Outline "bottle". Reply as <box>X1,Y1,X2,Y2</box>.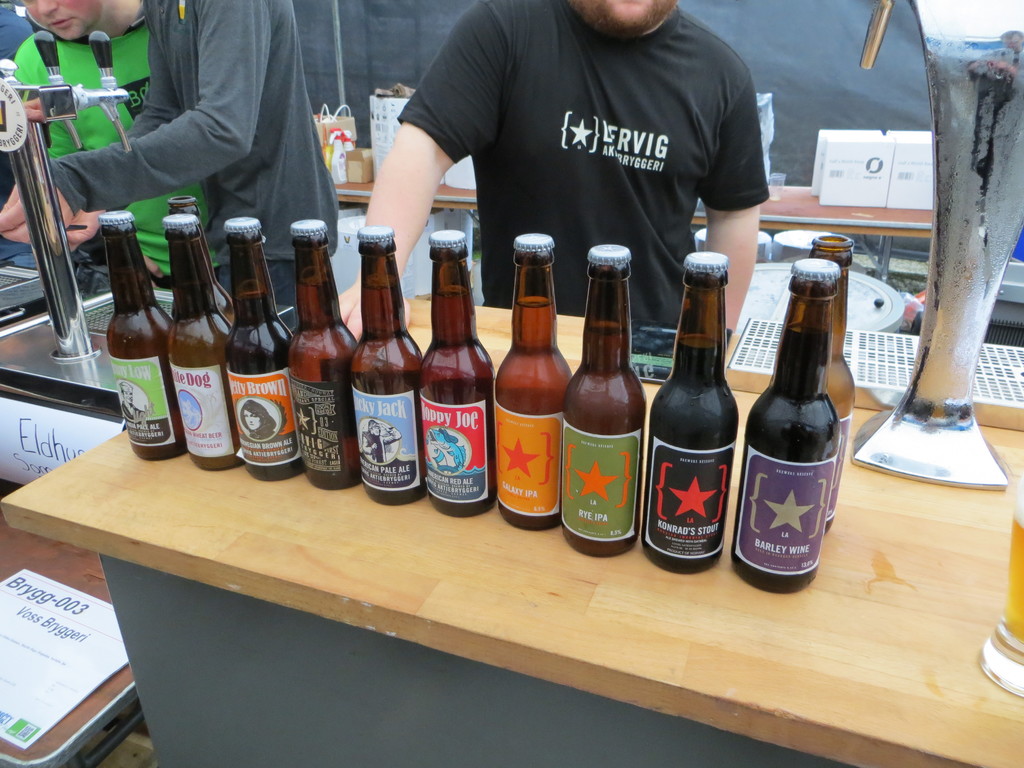
<box>286,216,360,497</box>.
